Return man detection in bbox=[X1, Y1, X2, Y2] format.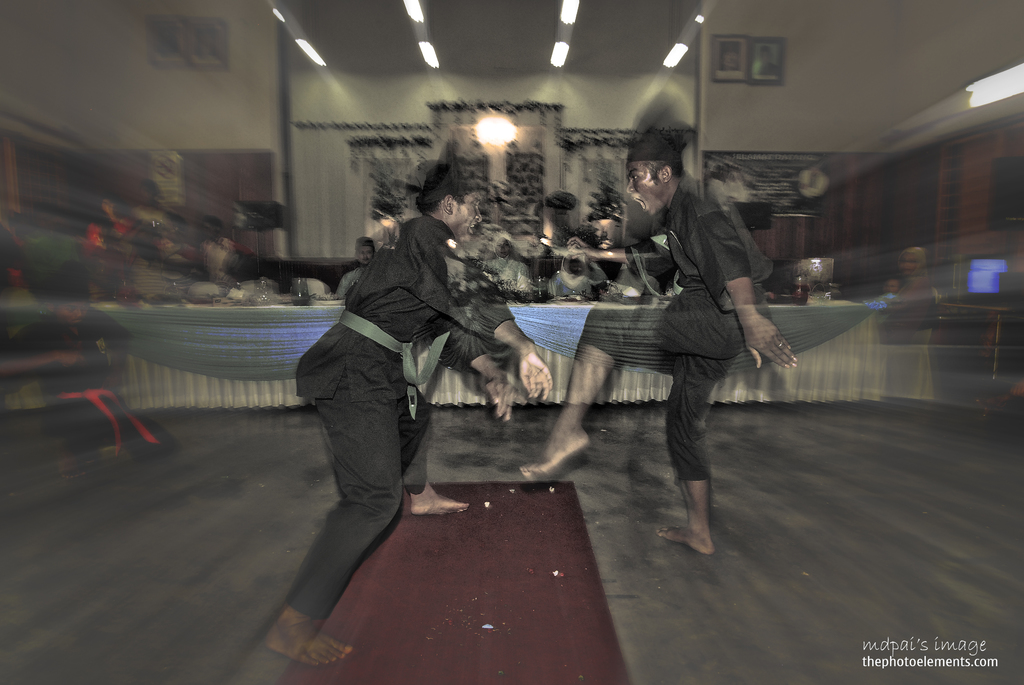
bbox=[253, 156, 557, 678].
